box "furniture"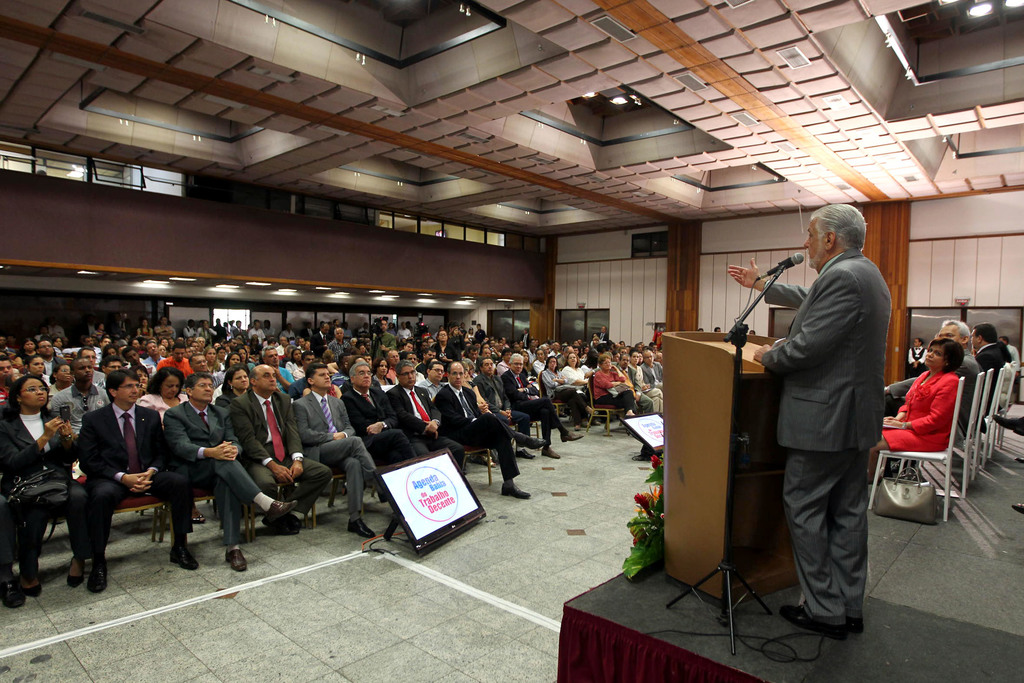
bbox=[867, 360, 1021, 523]
